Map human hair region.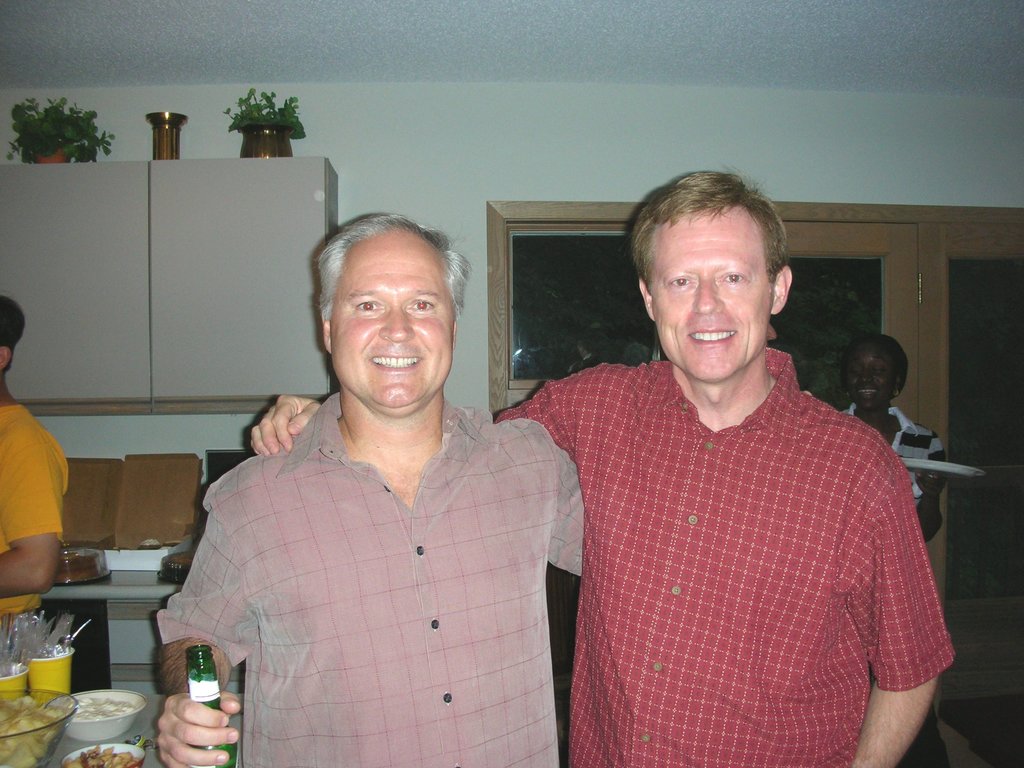
Mapped to left=632, top=168, right=785, bottom=284.
